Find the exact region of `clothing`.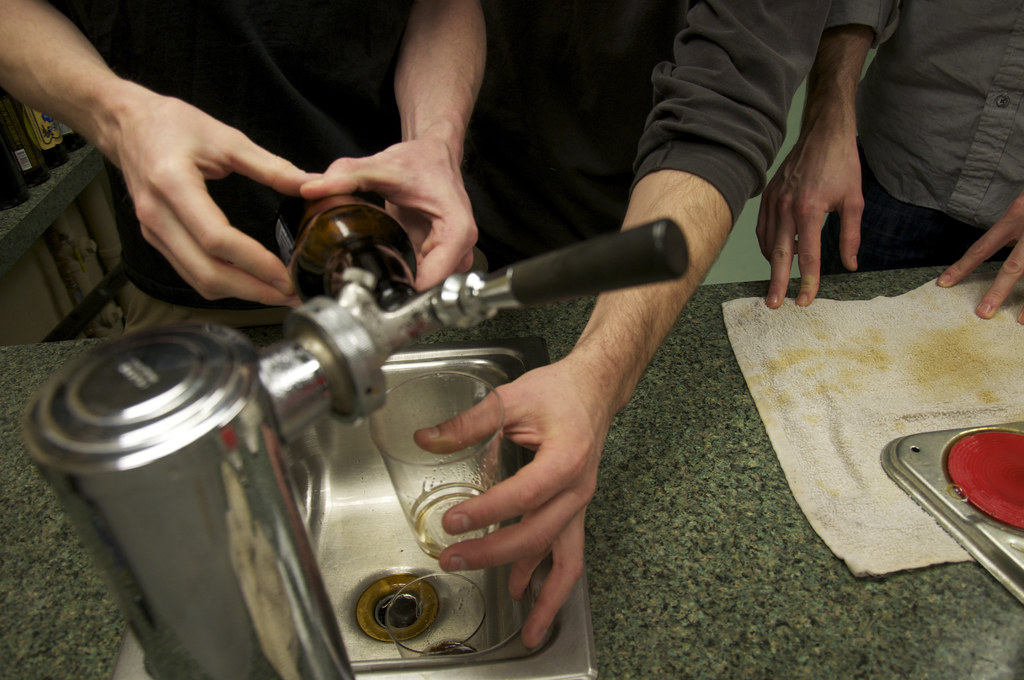
Exact region: x1=66 y1=0 x2=420 y2=336.
